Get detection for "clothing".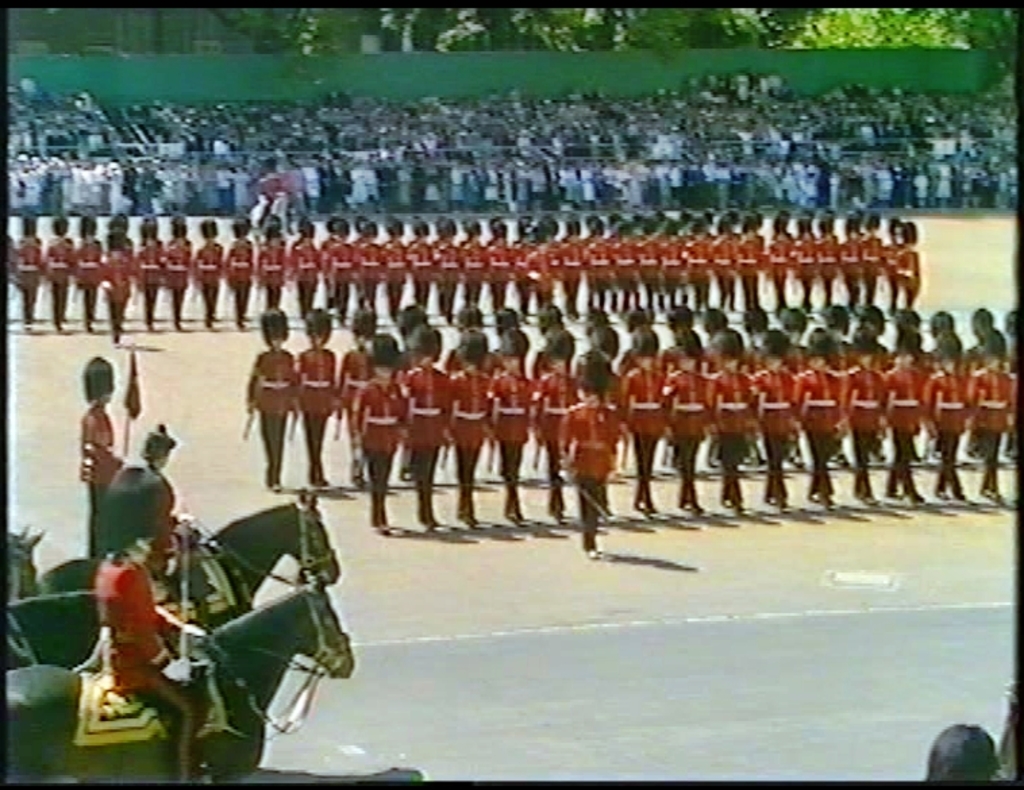
Detection: bbox=(985, 367, 1009, 494).
